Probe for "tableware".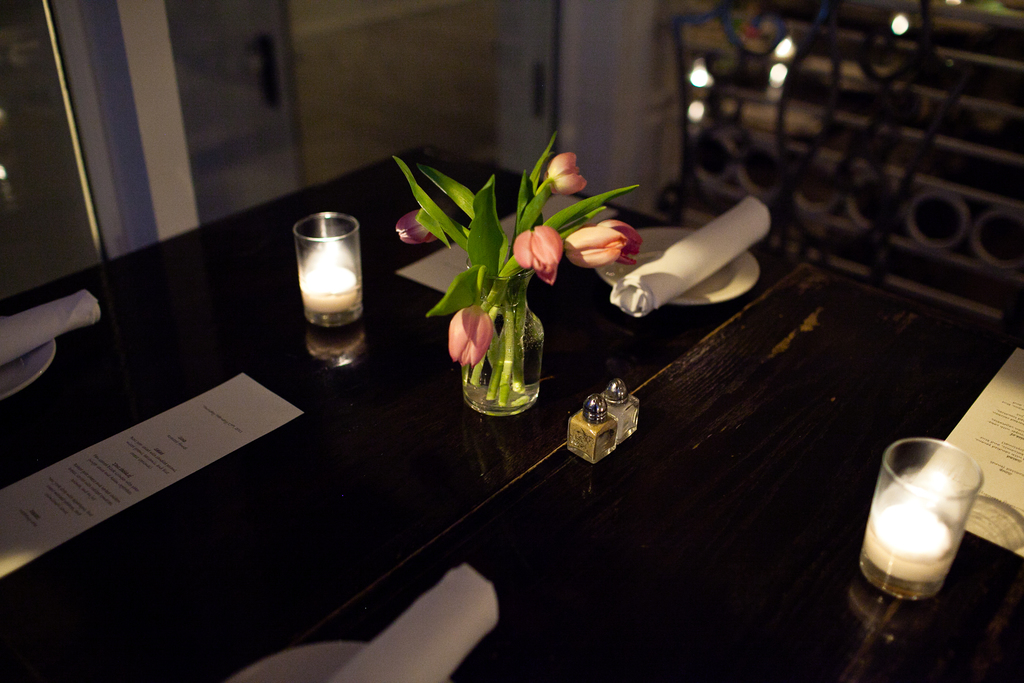
Probe result: 227/638/445/682.
